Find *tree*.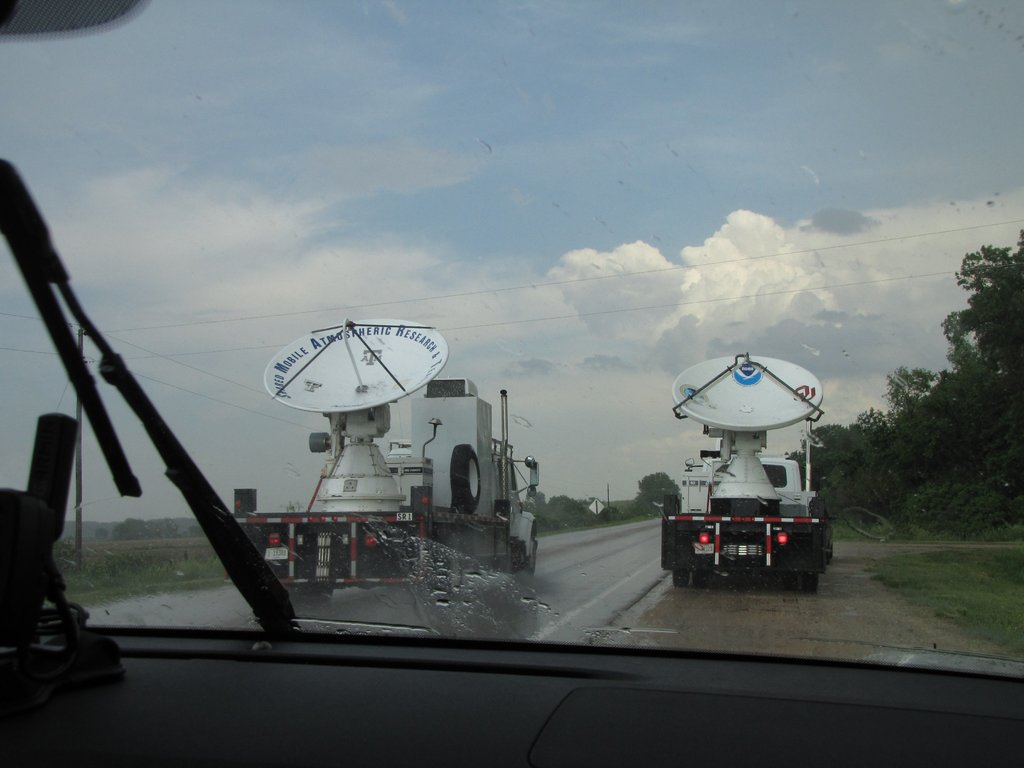
(809,418,888,537).
